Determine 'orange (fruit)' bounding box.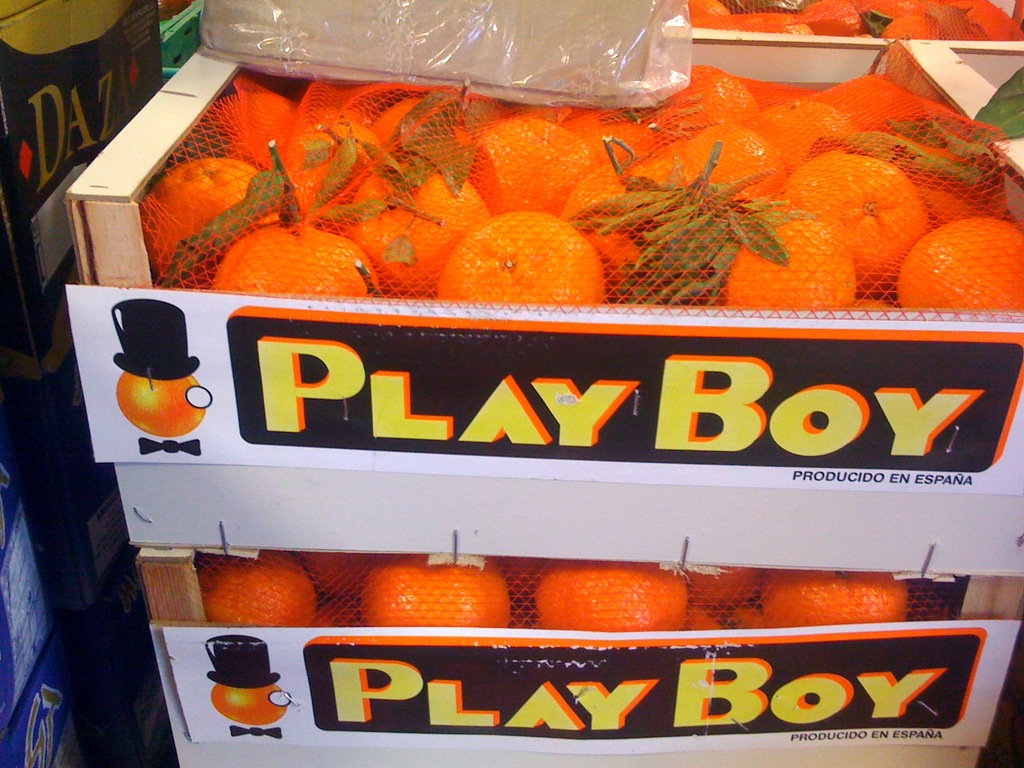
Determined: region(724, 208, 856, 311).
